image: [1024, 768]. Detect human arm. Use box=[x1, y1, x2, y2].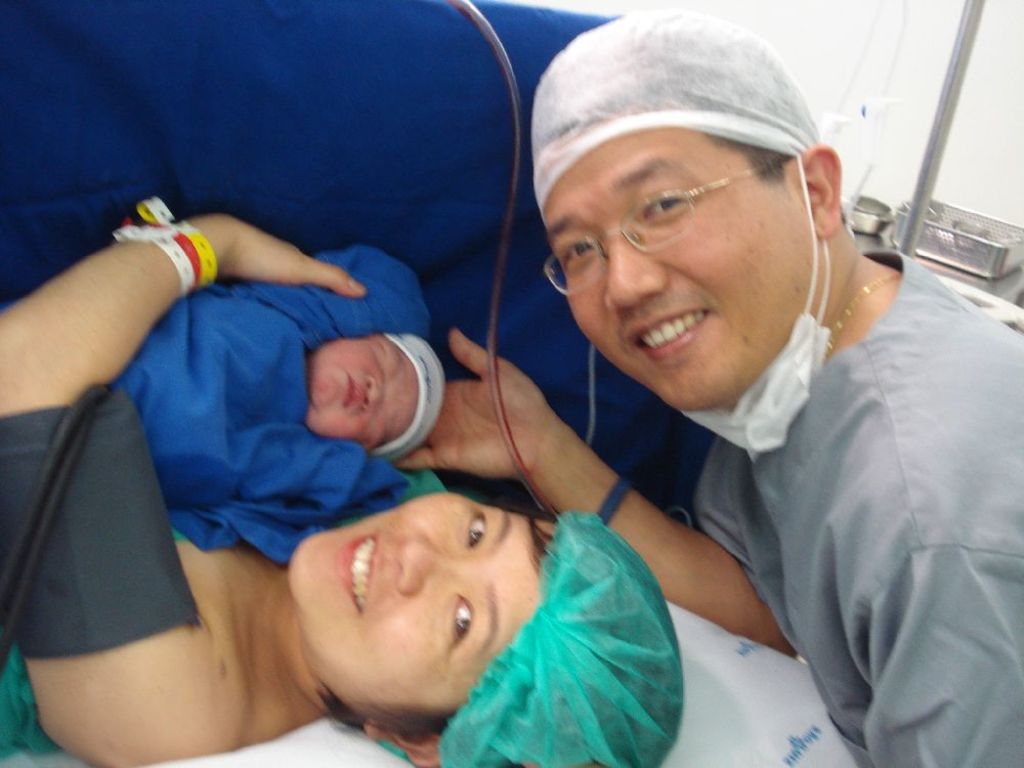
box=[3, 205, 196, 423].
